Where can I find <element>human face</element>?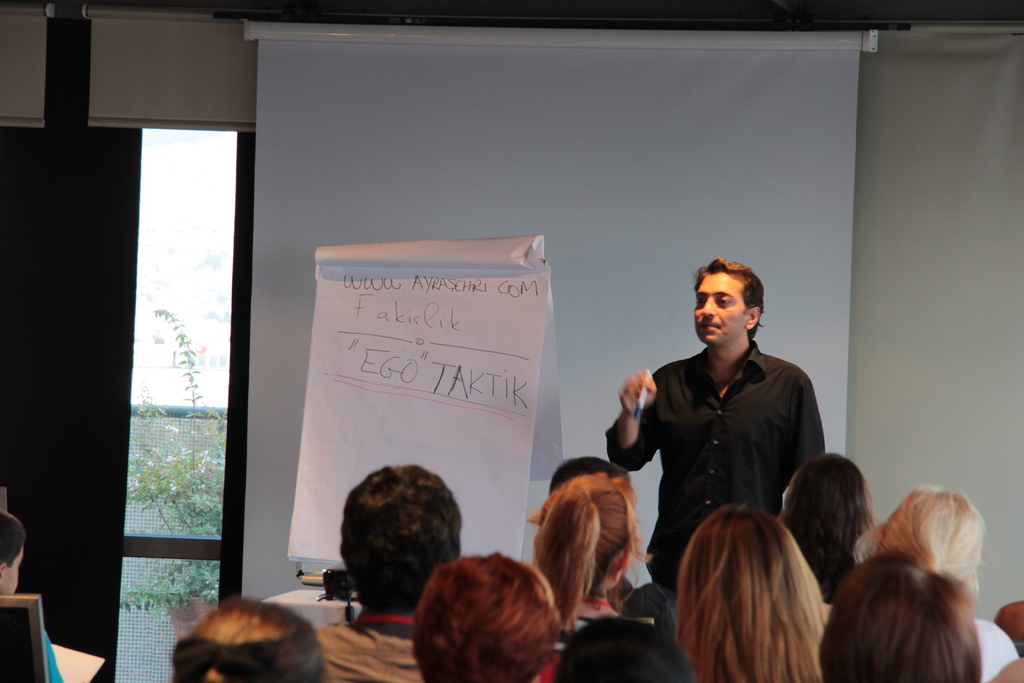
You can find it at 2/542/26/593.
